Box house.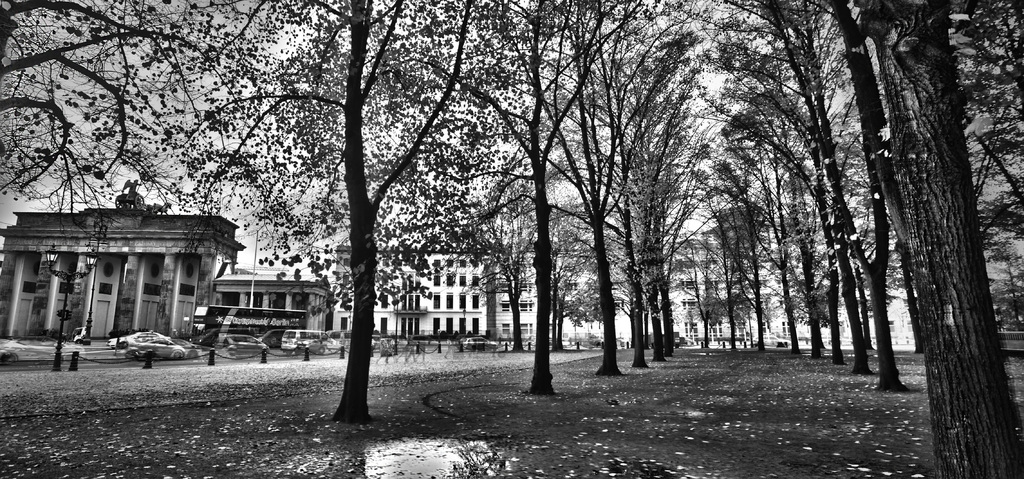
bbox(0, 182, 244, 347).
